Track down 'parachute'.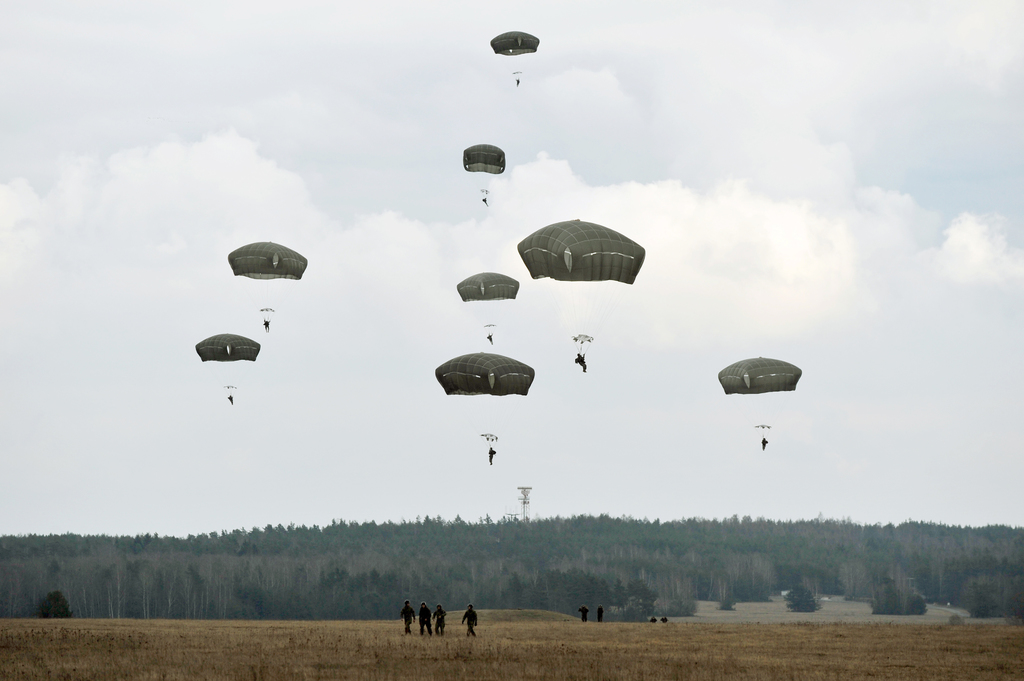
Tracked to <region>438, 348, 534, 462</region>.
